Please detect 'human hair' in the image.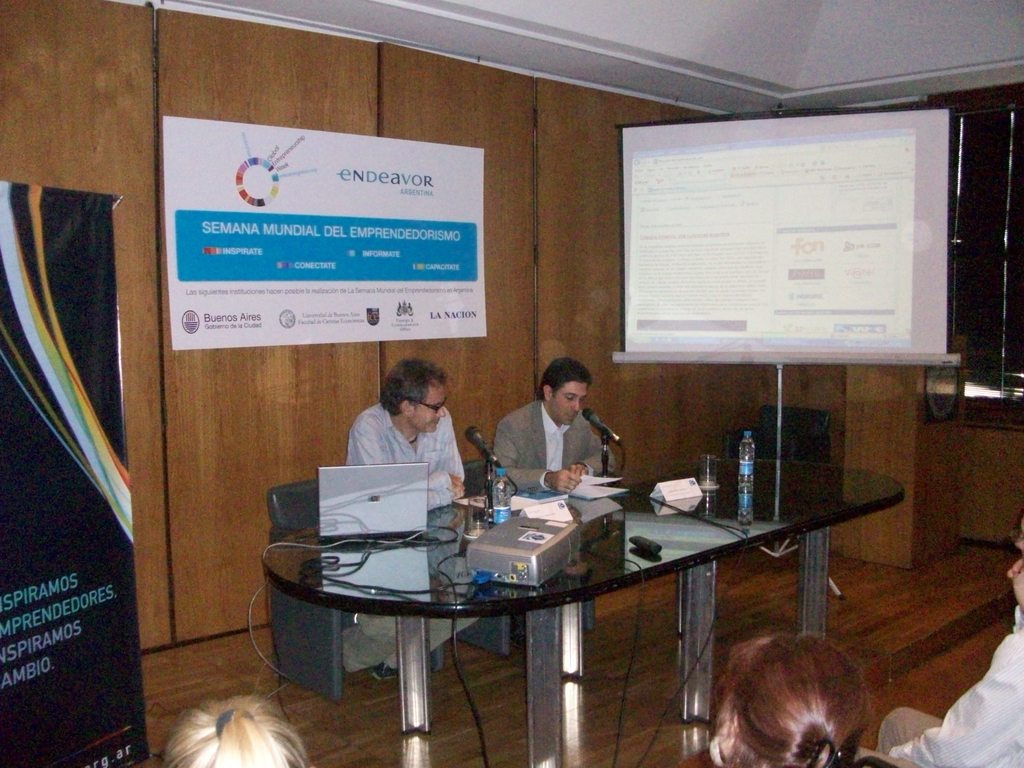
BBox(532, 357, 591, 402).
